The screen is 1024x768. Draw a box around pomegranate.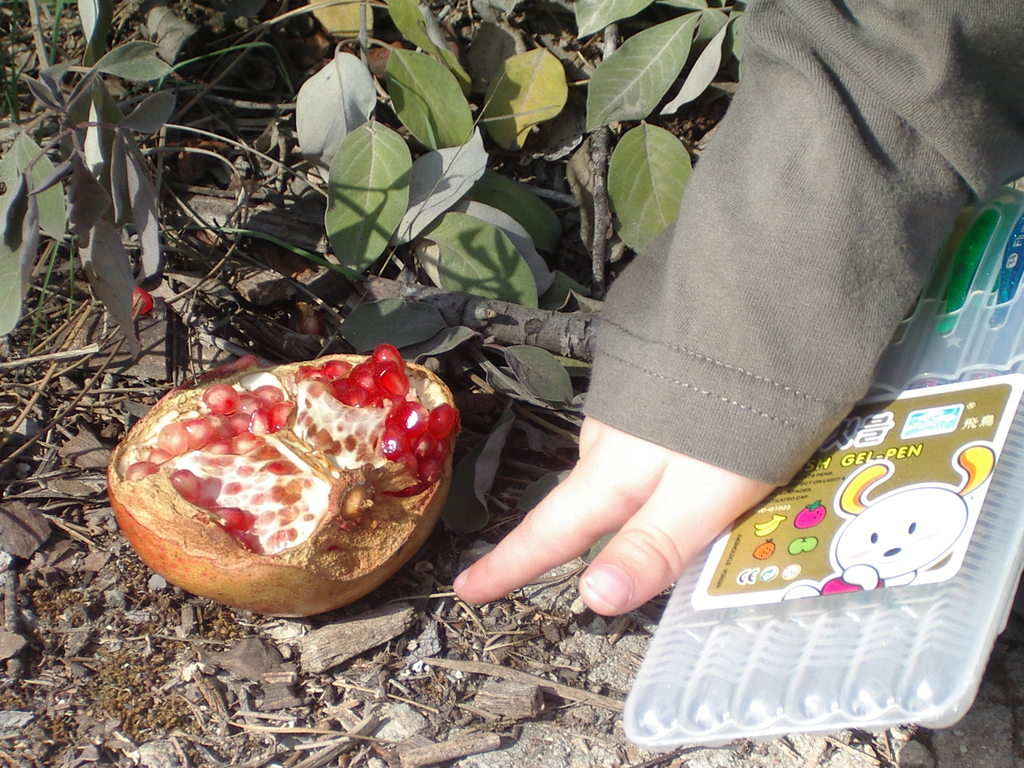
left=107, top=340, right=467, bottom=620.
